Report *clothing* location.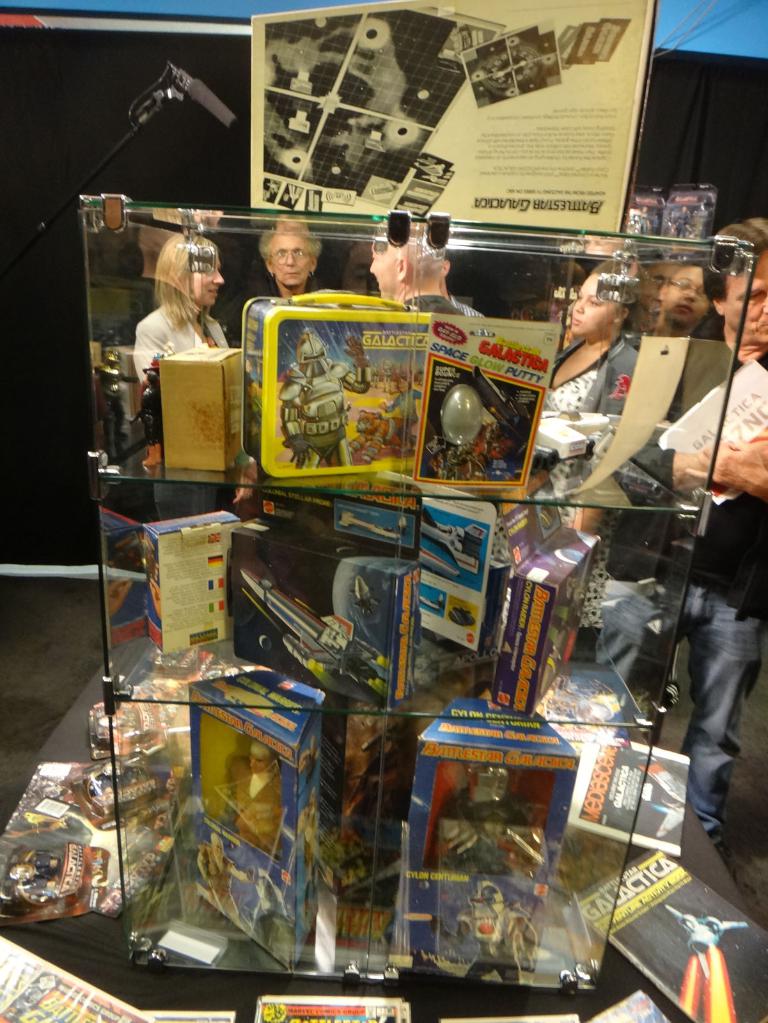
Report: <bbox>486, 334, 638, 627</bbox>.
